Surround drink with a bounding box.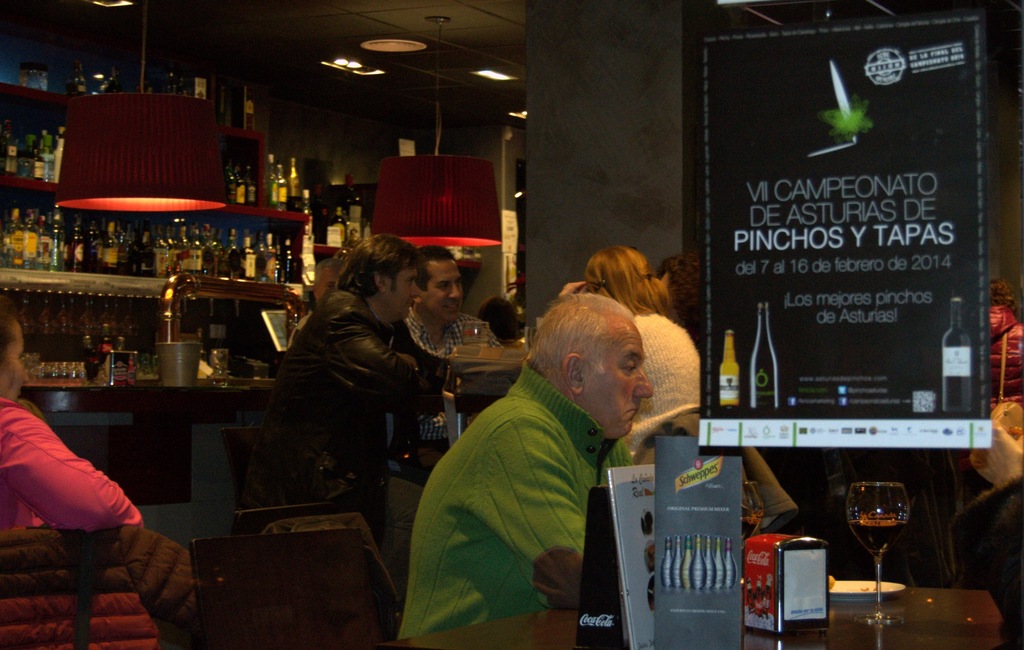
<region>244, 158, 259, 202</region>.
